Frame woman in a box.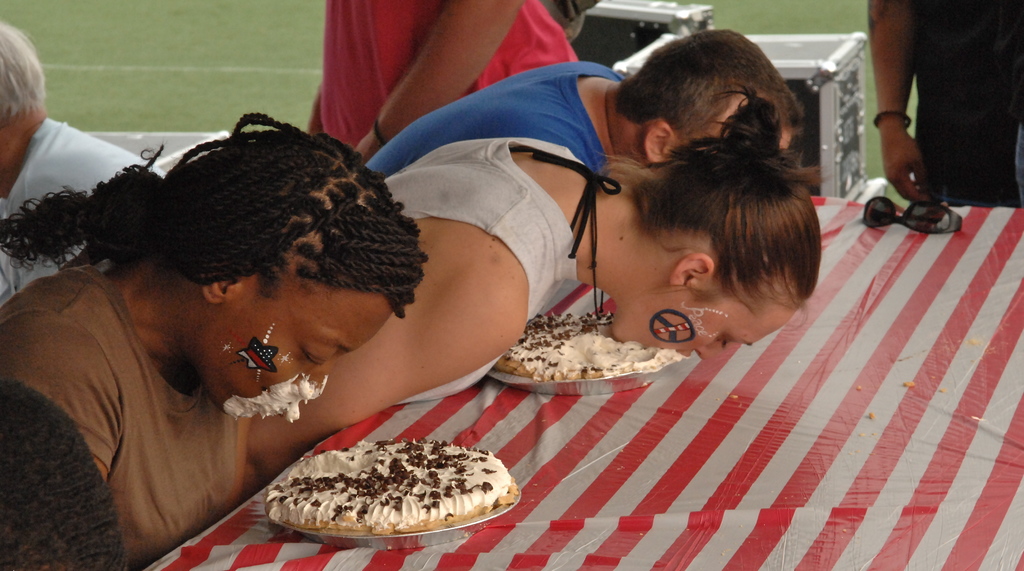
[232,94,824,491].
